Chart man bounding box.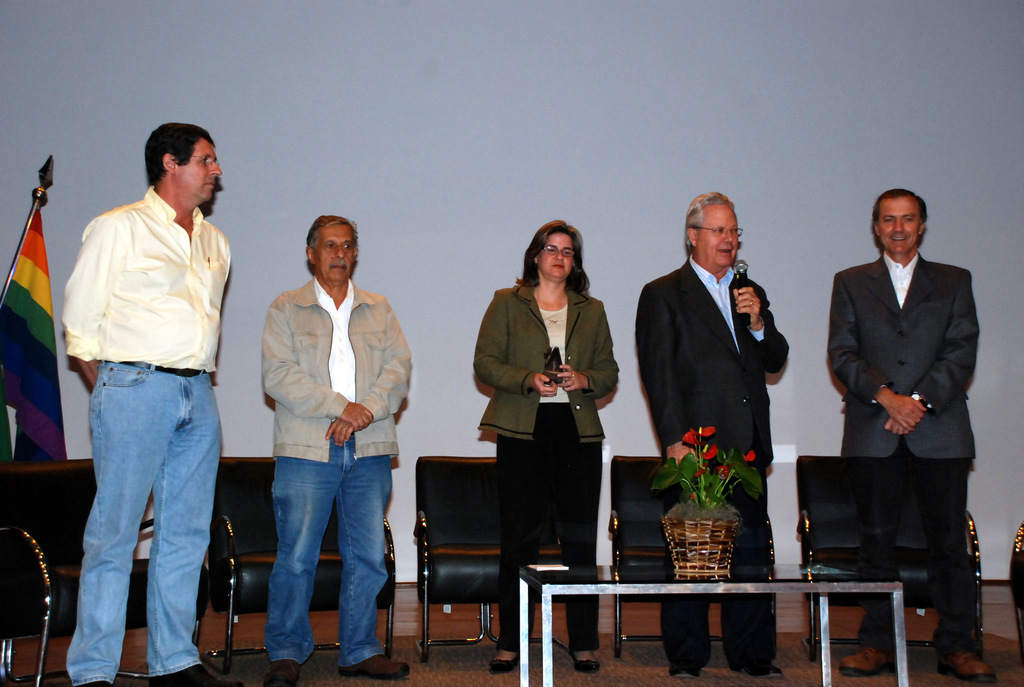
Charted: bbox(260, 211, 413, 686).
